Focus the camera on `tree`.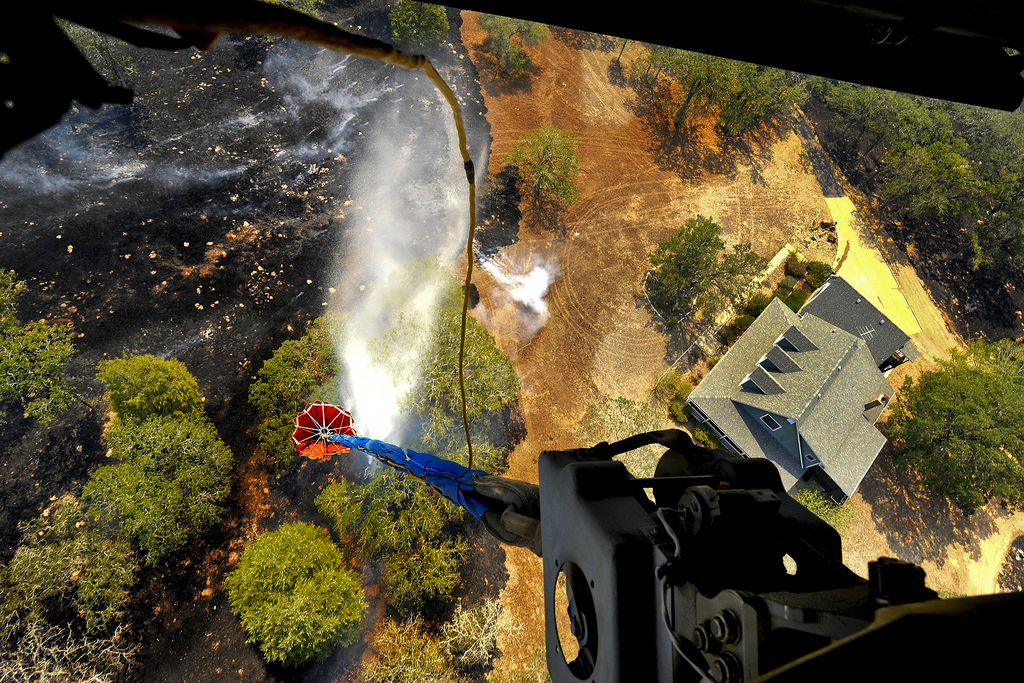
Focus region: box(504, 114, 588, 213).
